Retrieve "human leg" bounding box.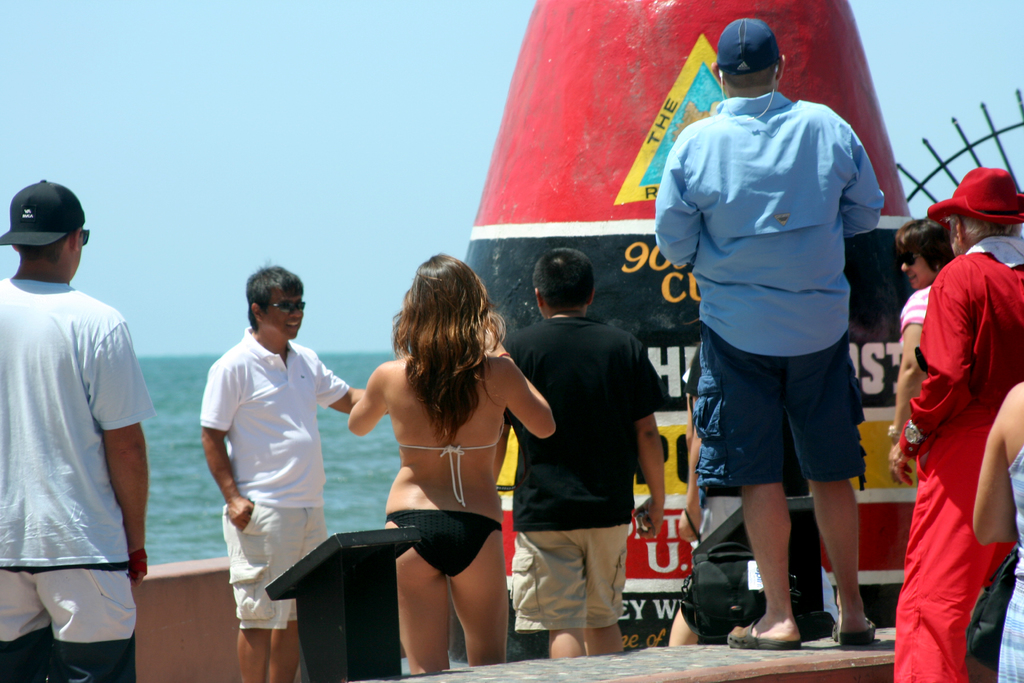
Bounding box: (x1=270, y1=488, x2=325, y2=679).
